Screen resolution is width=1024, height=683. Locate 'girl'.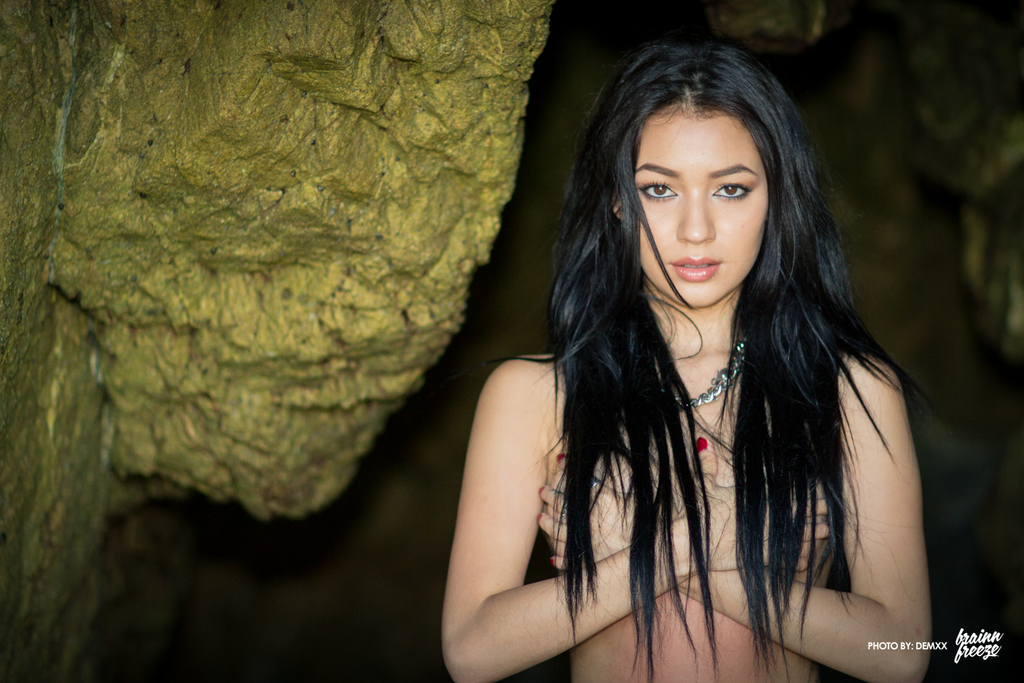
438,37,930,682.
